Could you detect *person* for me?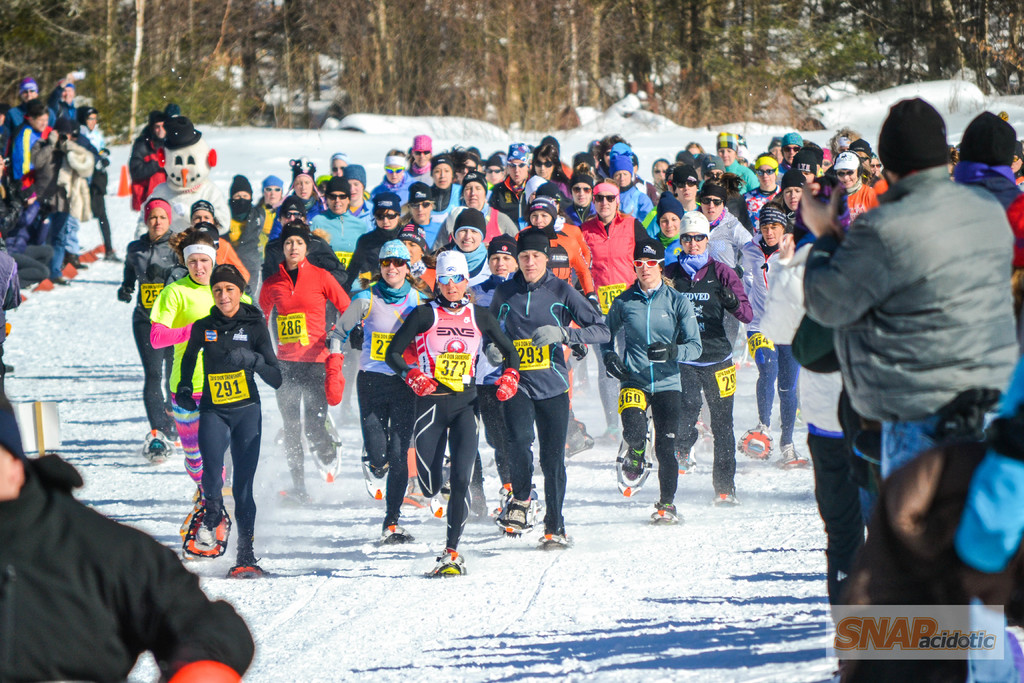
Detection result: x1=174, y1=264, x2=285, y2=582.
